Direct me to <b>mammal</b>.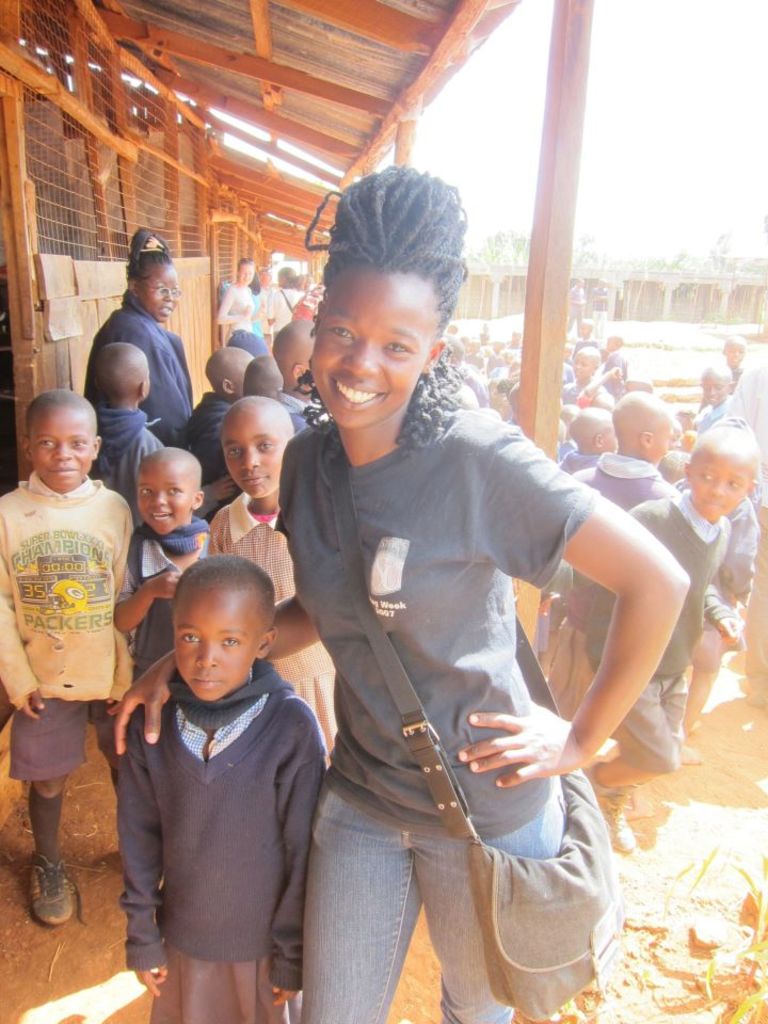
Direction: box(83, 229, 195, 448).
